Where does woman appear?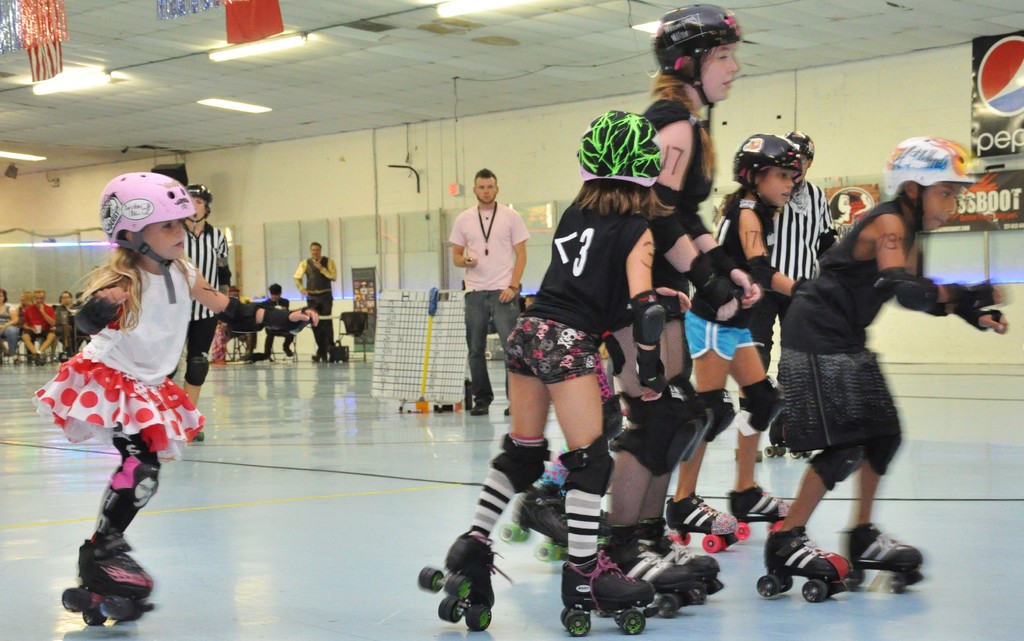
Appears at bbox=[593, 0, 763, 612].
